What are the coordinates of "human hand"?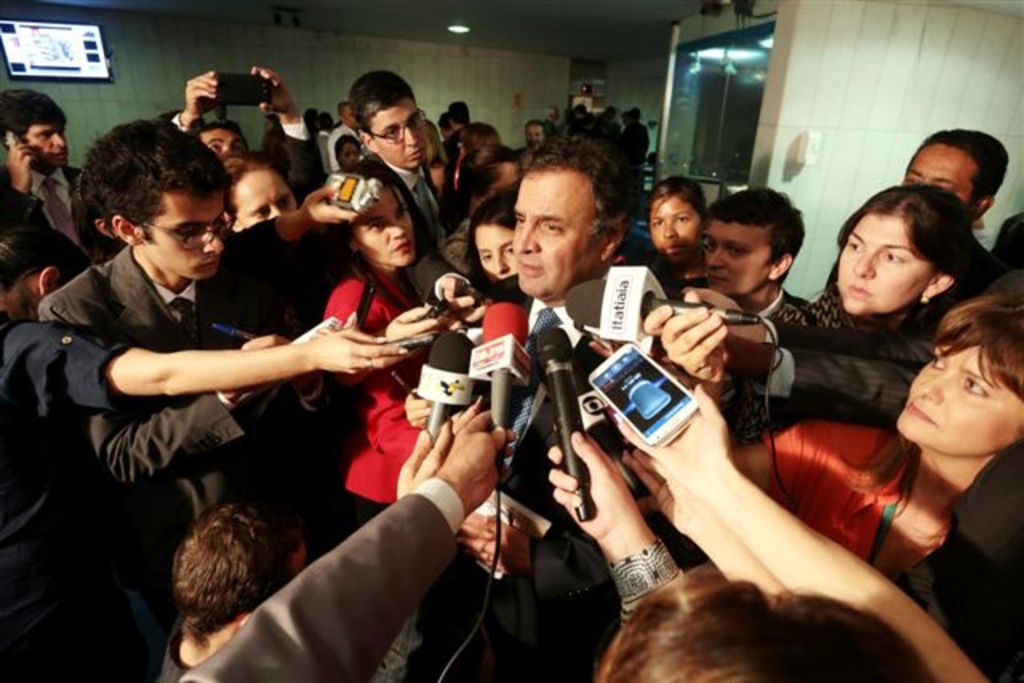
Rect(434, 413, 509, 520).
